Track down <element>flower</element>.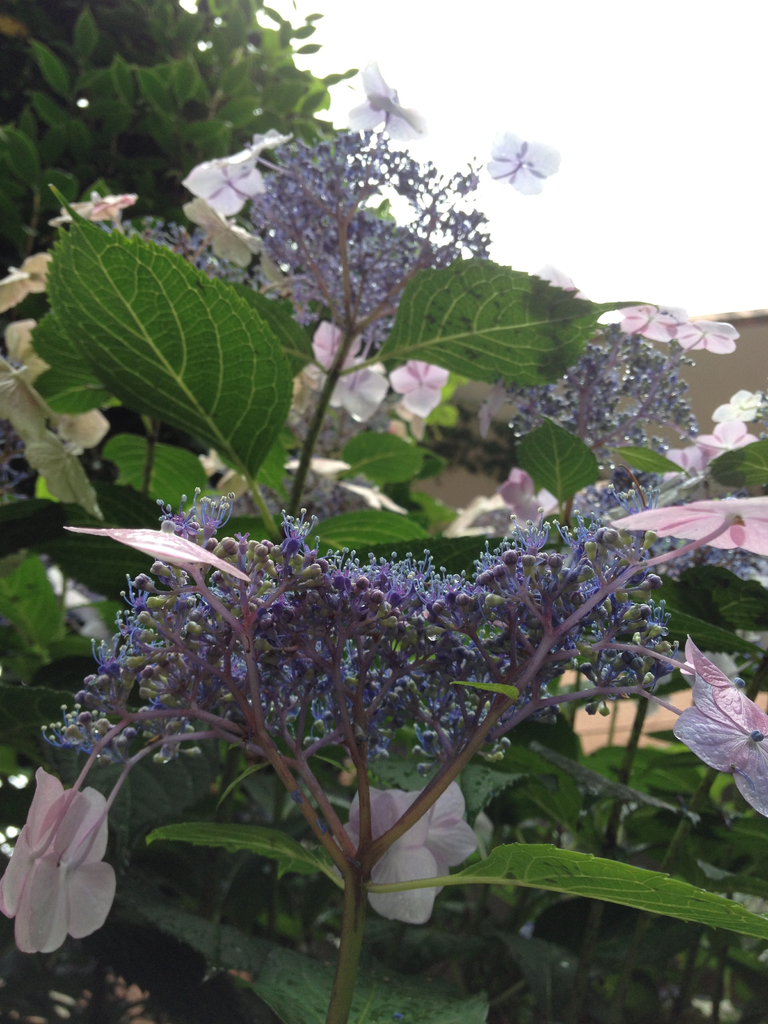
Tracked to 184/138/289/214.
